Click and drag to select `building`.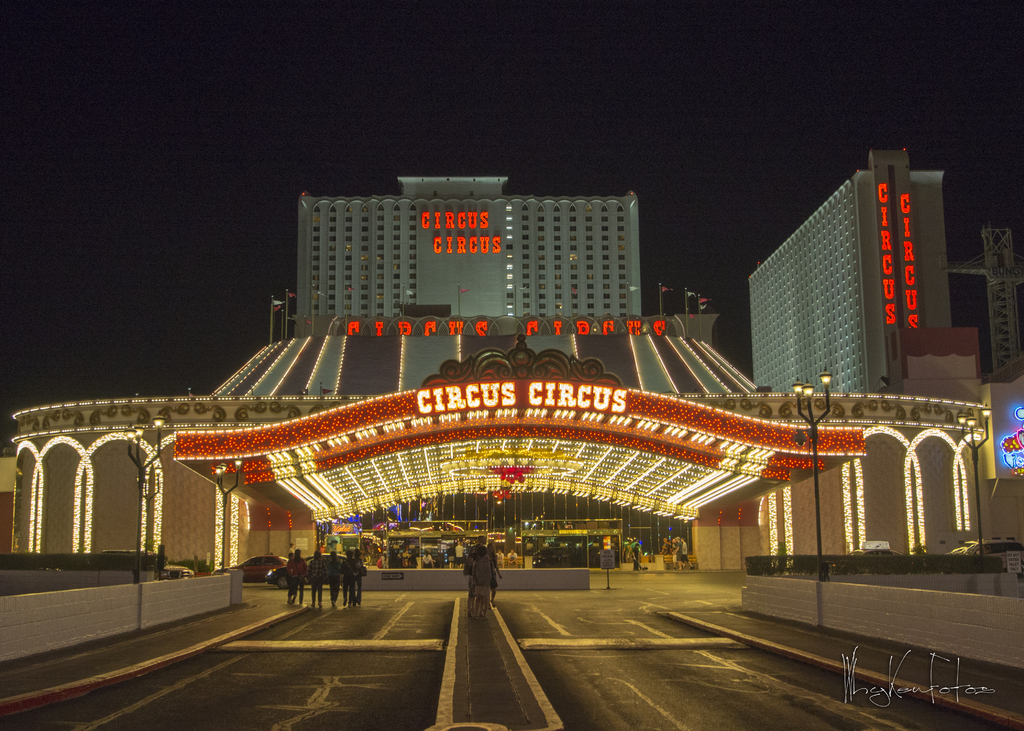
Selection: <box>751,146,957,396</box>.
